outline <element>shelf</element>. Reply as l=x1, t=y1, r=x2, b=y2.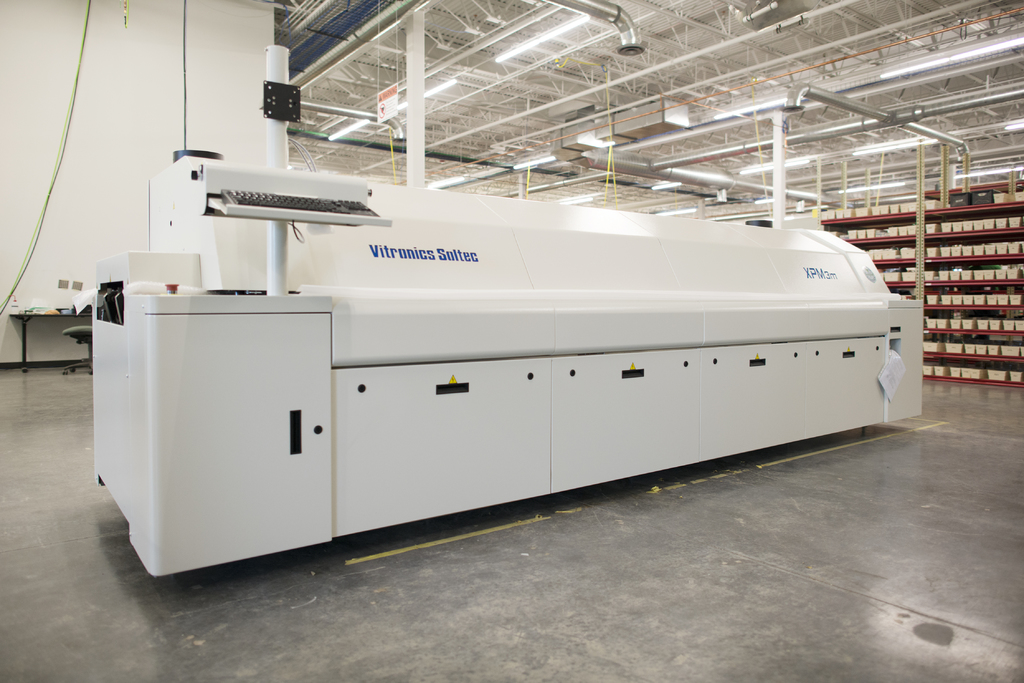
l=831, t=211, r=918, b=241.
